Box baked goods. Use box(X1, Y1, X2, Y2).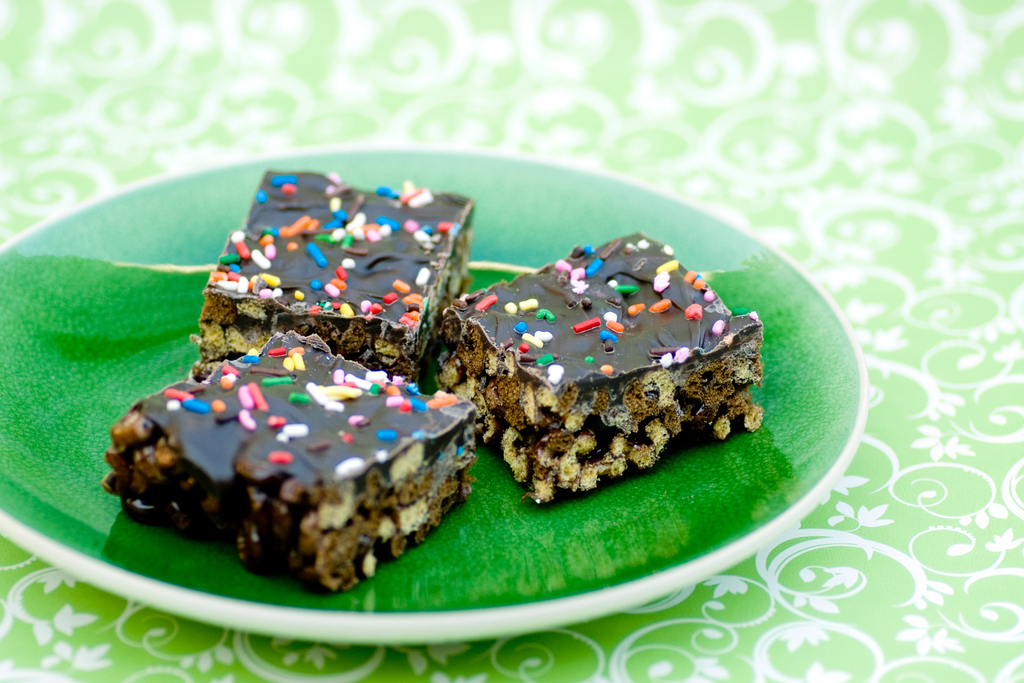
box(95, 327, 474, 592).
